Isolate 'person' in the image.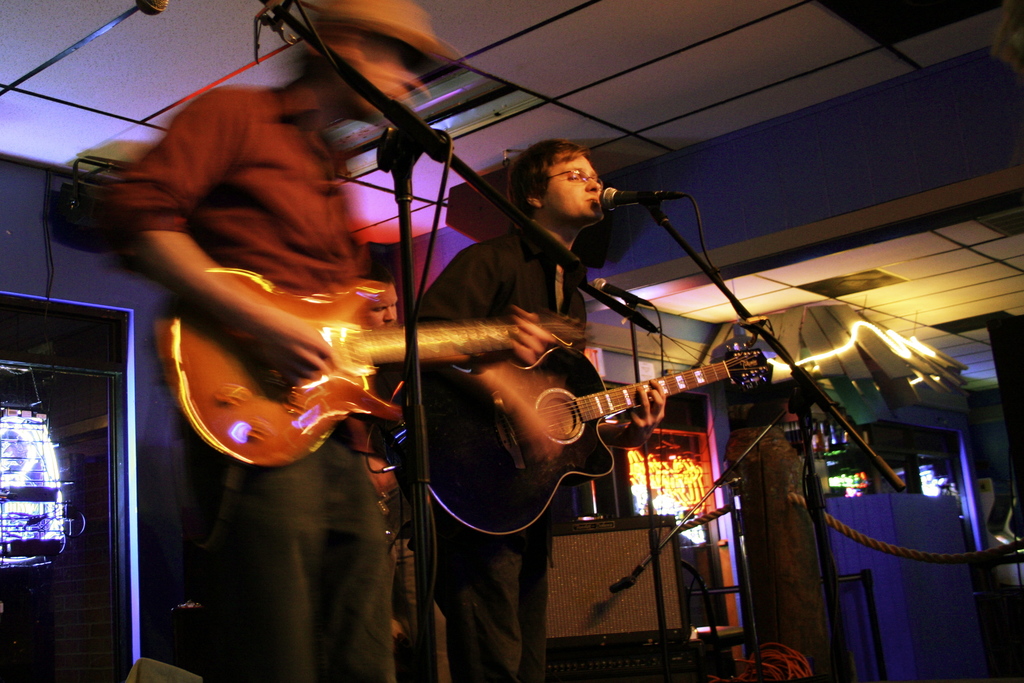
Isolated region: <bbox>97, 0, 554, 682</bbox>.
